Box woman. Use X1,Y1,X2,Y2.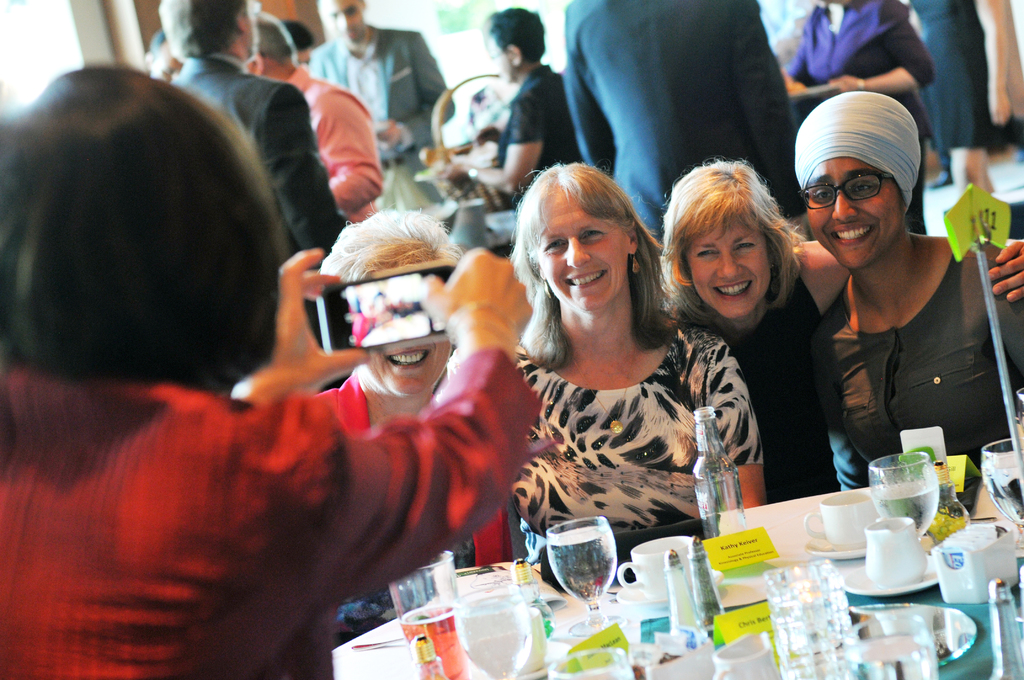
662,160,1023,524.
